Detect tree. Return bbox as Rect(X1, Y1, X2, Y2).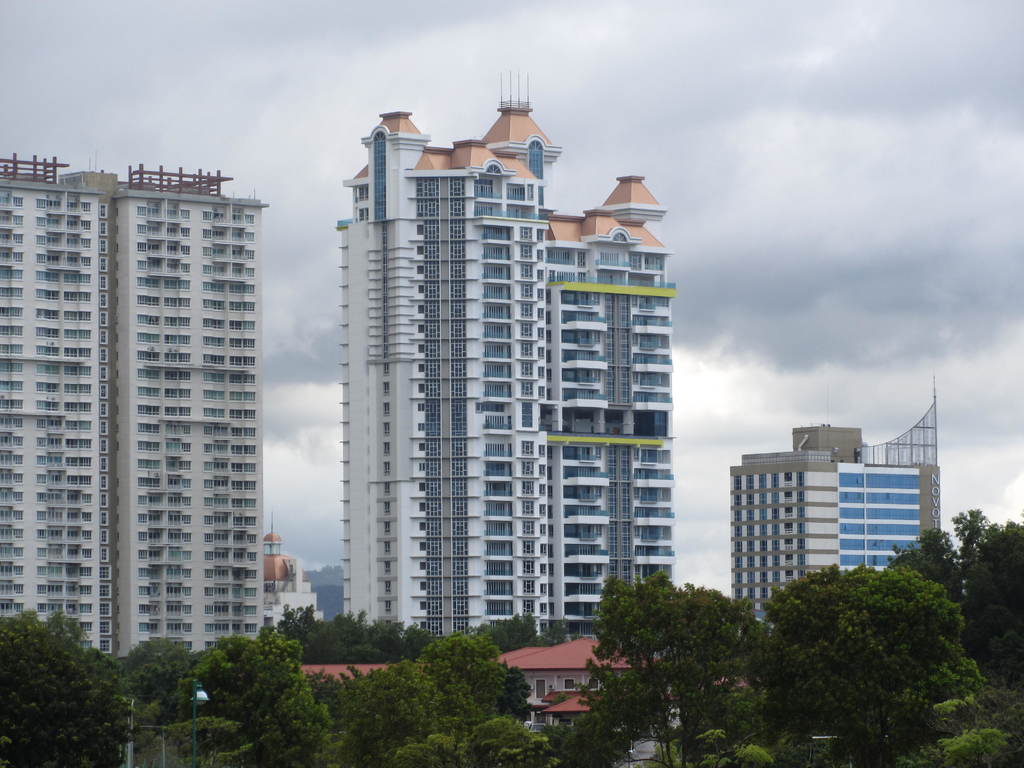
Rect(324, 632, 505, 767).
